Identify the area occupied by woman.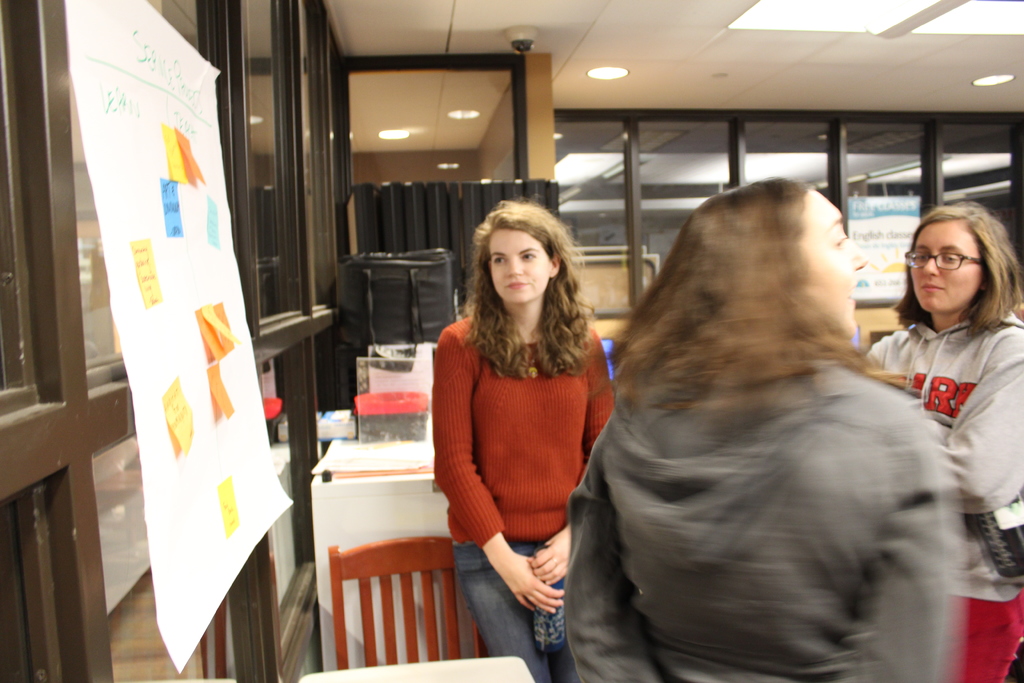
Area: pyautogui.locateOnScreen(560, 178, 955, 682).
